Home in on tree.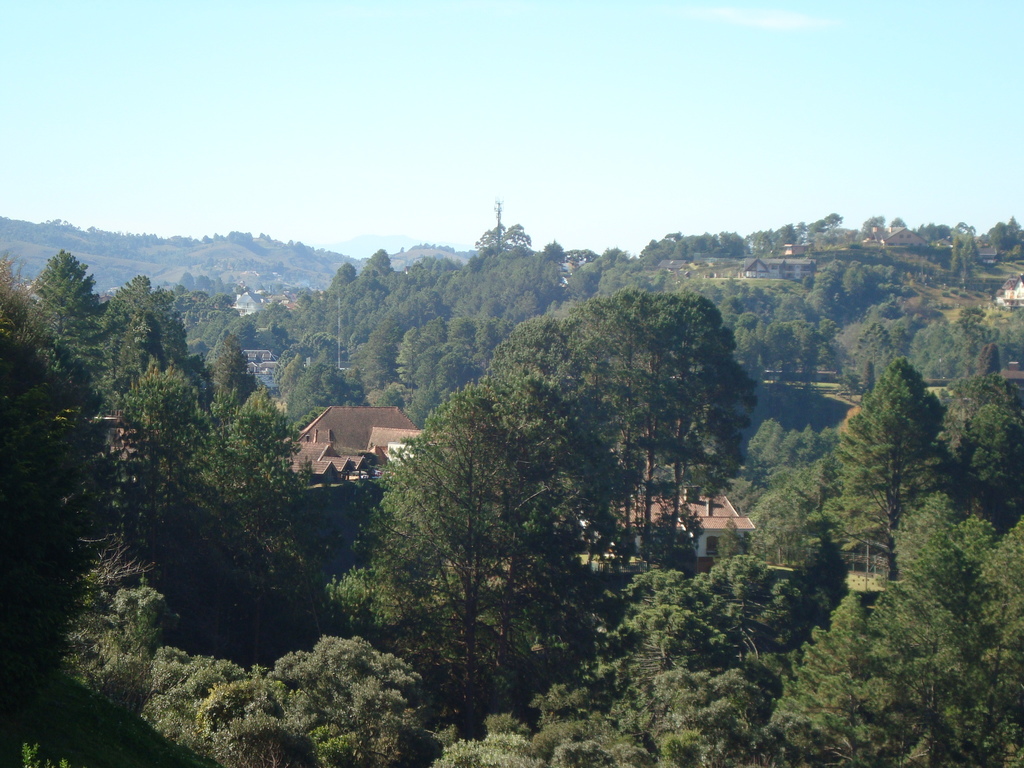
Homed in at <region>195, 684, 326, 767</region>.
